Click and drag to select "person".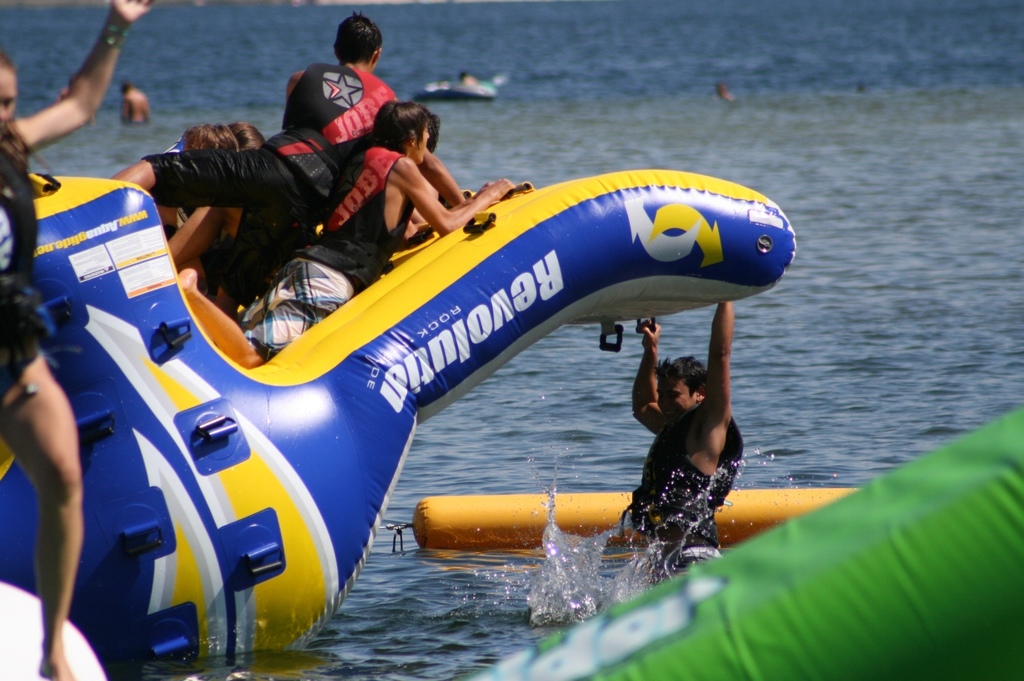
Selection: (x1=53, y1=71, x2=98, y2=129).
